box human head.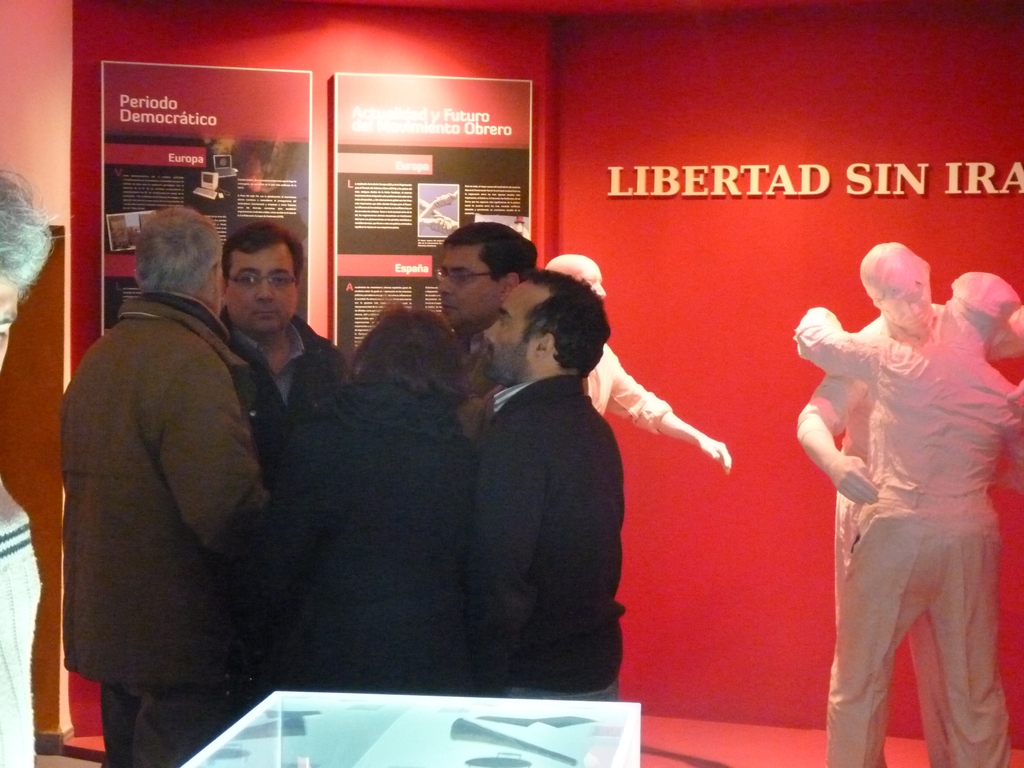
rect(480, 267, 613, 387).
